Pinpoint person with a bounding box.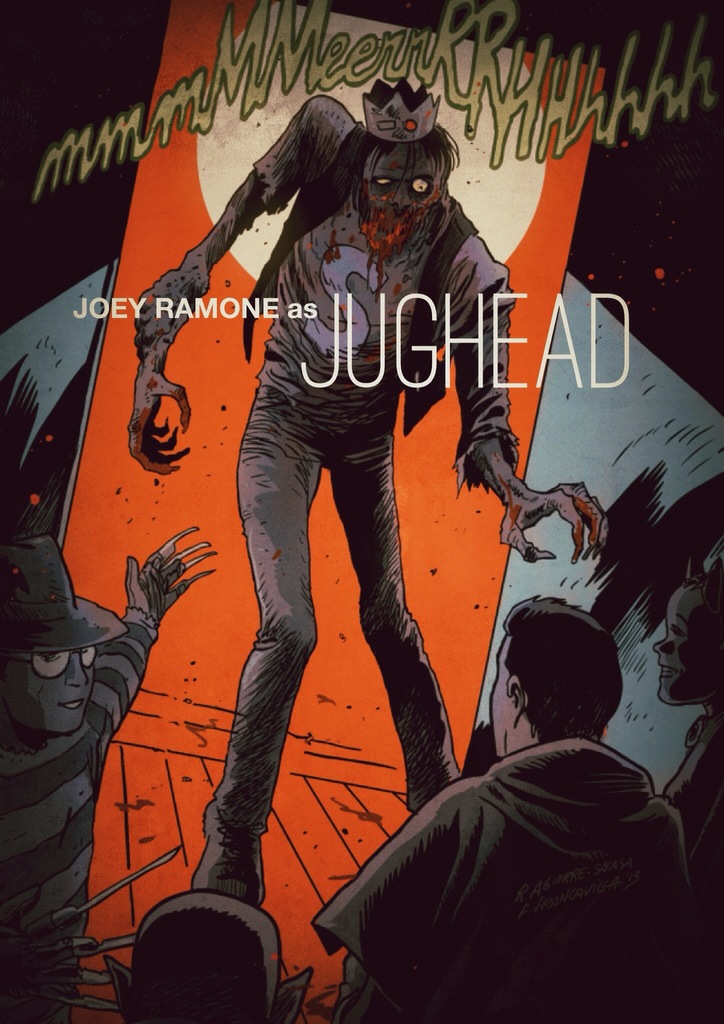
x1=0, y1=535, x2=220, y2=1023.
